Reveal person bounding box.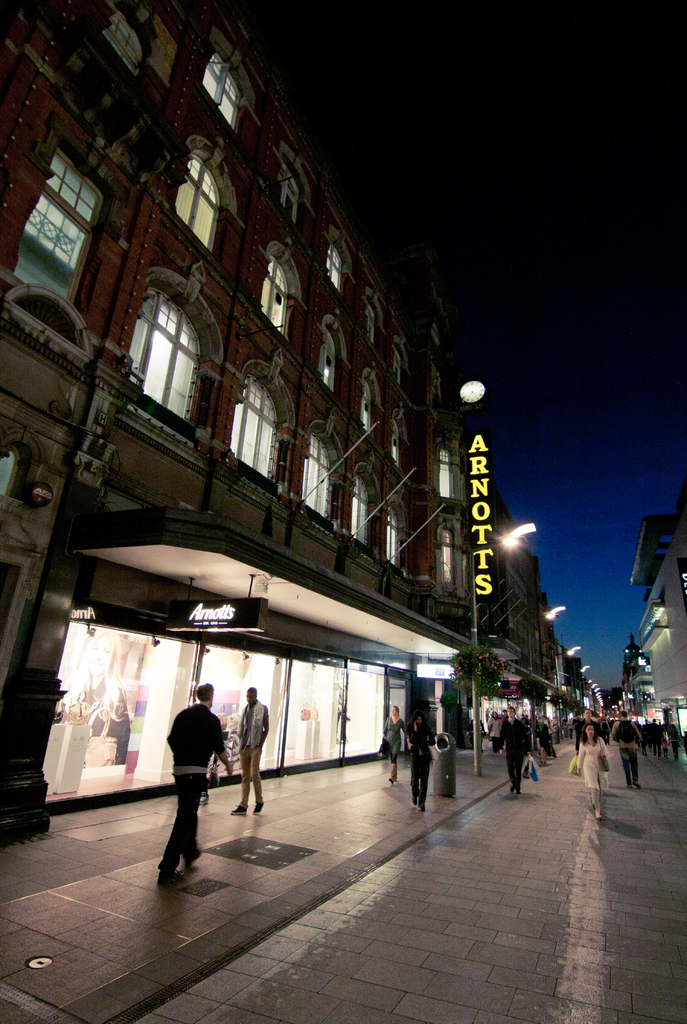
Revealed: pyautogui.locateOnScreen(578, 717, 612, 824).
